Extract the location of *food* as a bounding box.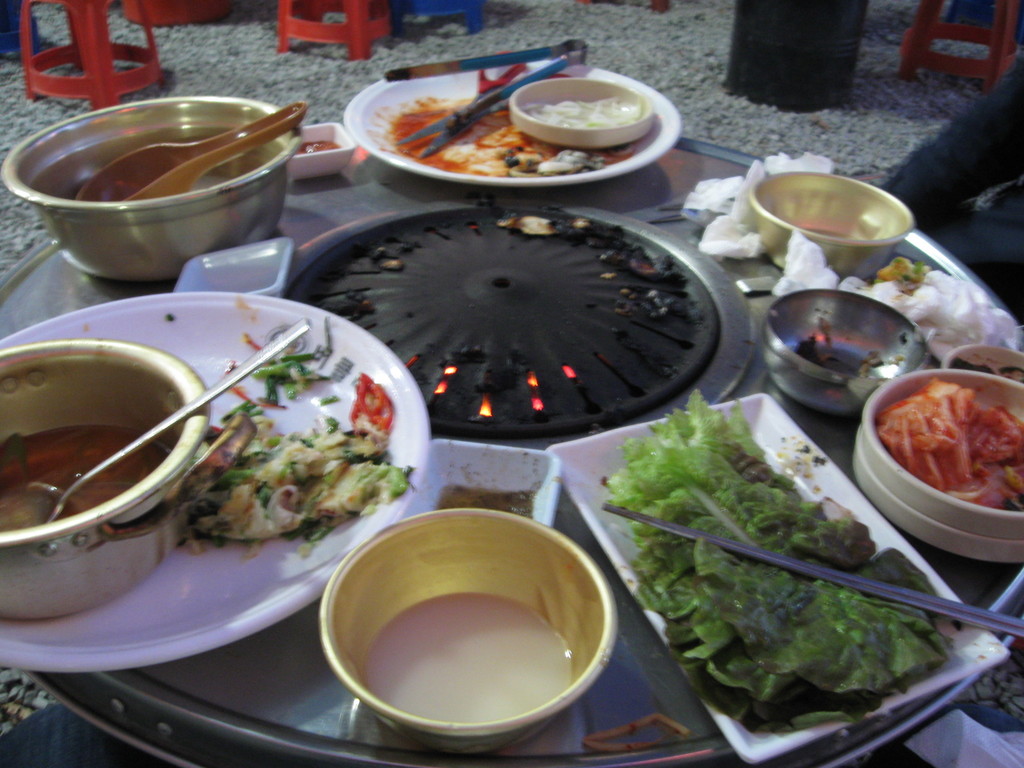
(395,90,638,180).
